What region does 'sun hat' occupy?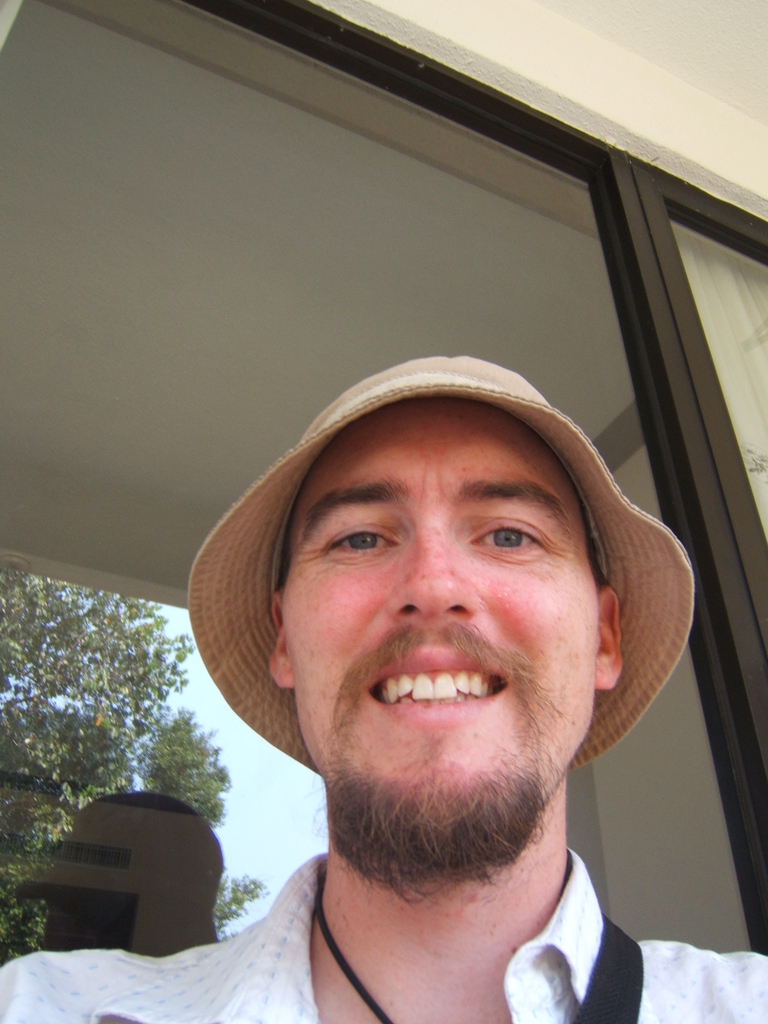
bbox(184, 350, 698, 783).
